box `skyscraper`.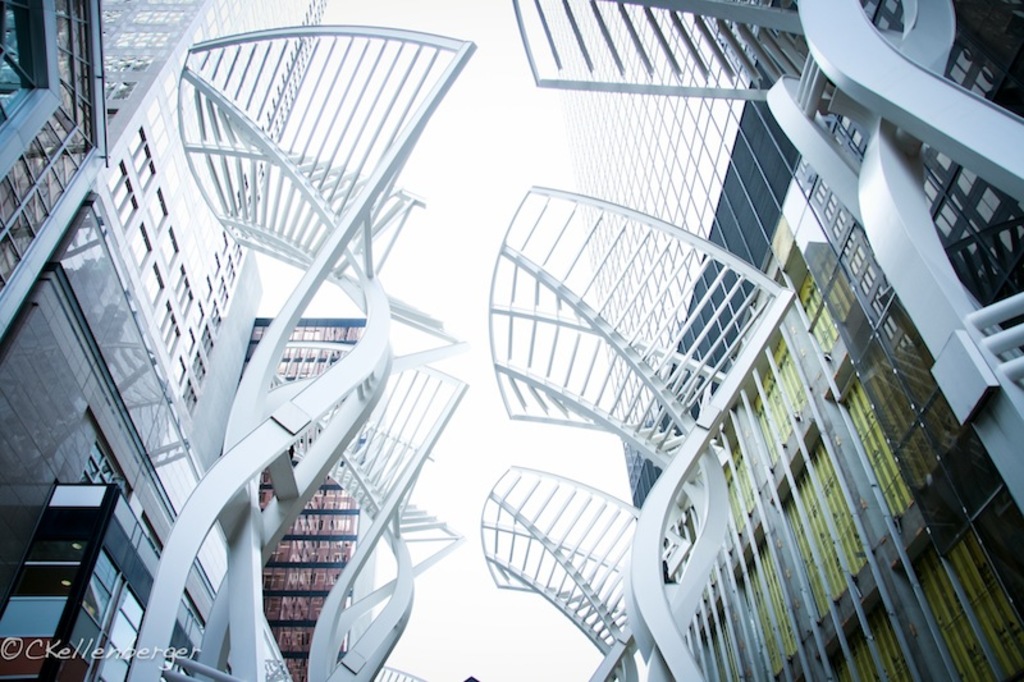
<region>479, 0, 1023, 681</region>.
